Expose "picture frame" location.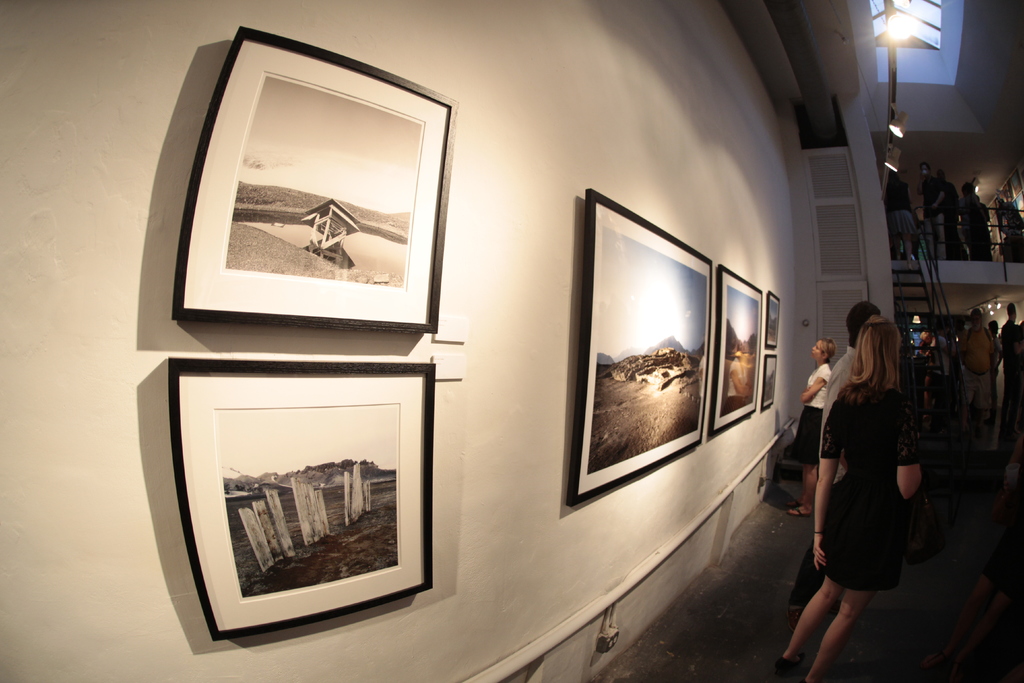
Exposed at detection(710, 263, 764, 436).
